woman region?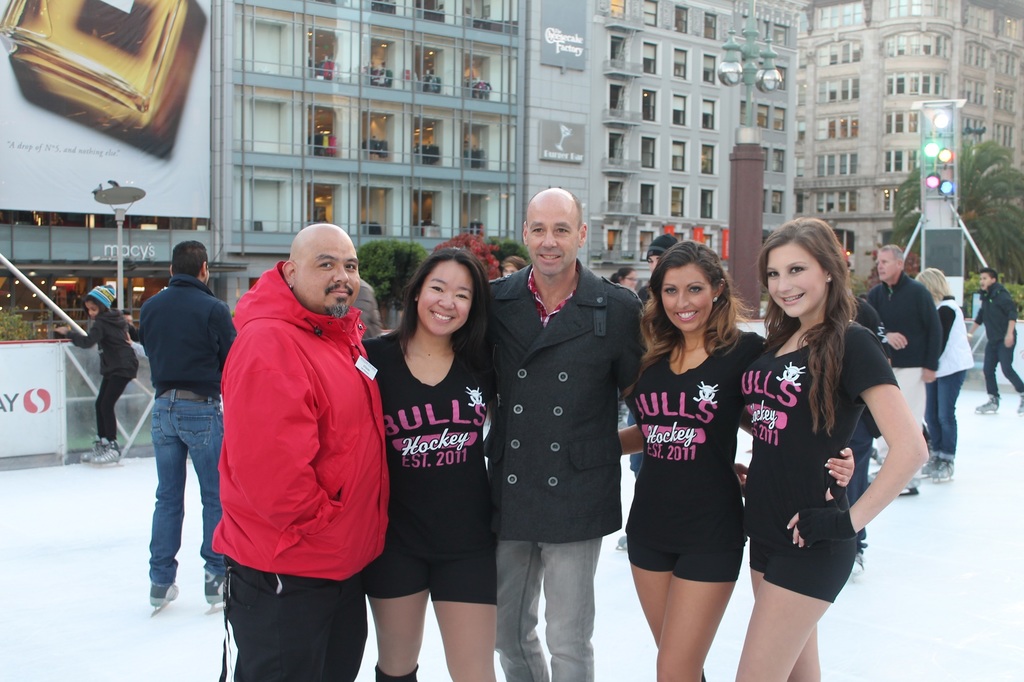
x1=612, y1=268, x2=640, y2=290
